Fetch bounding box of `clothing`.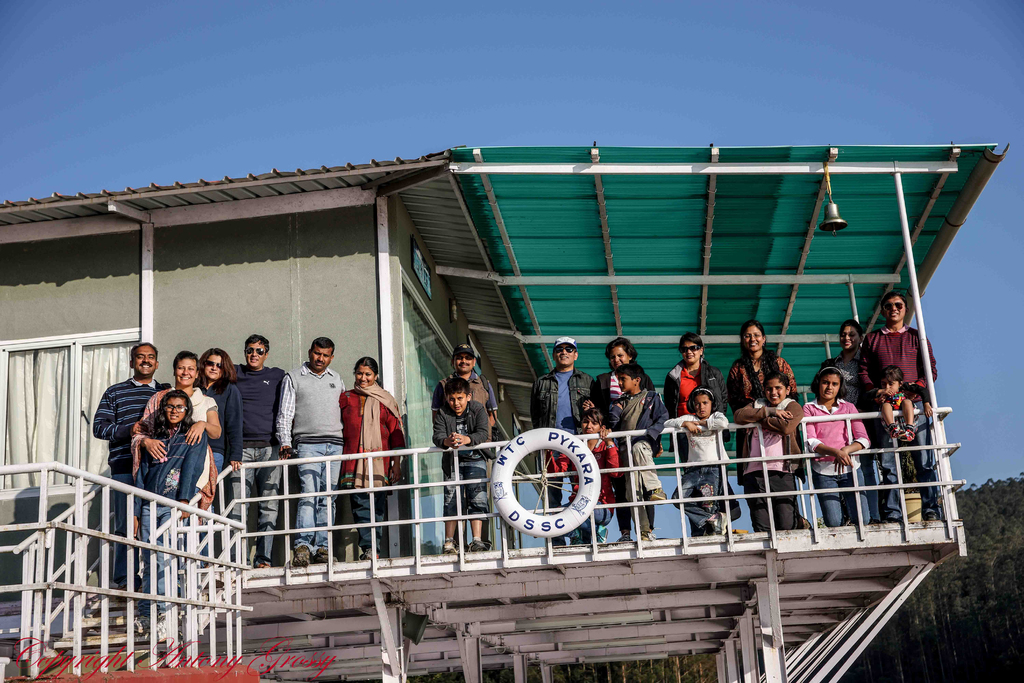
Bbox: <box>872,384,930,410</box>.
